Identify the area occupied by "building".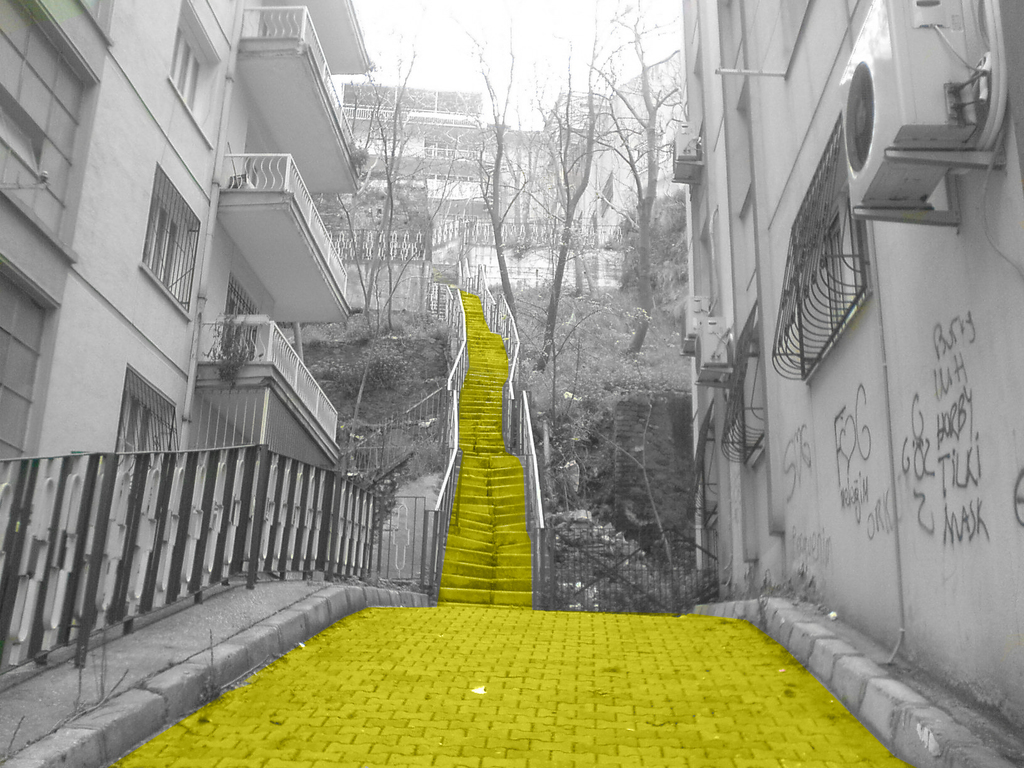
Area: left=0, top=4, right=341, bottom=626.
